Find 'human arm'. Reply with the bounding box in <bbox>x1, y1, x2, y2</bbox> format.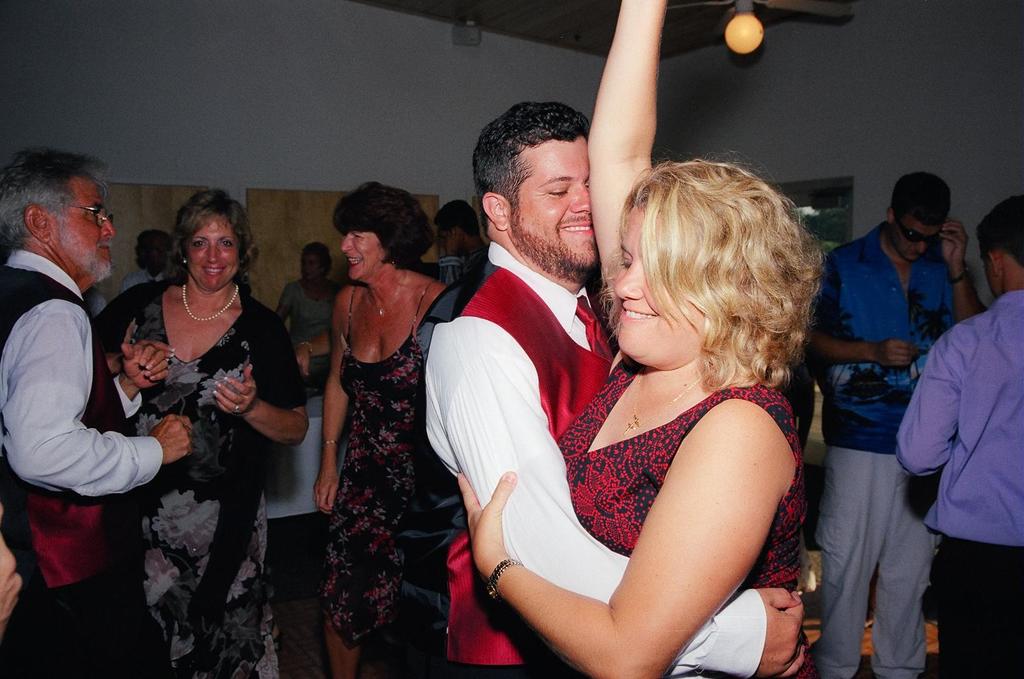
<bbox>212, 316, 310, 445</bbox>.
